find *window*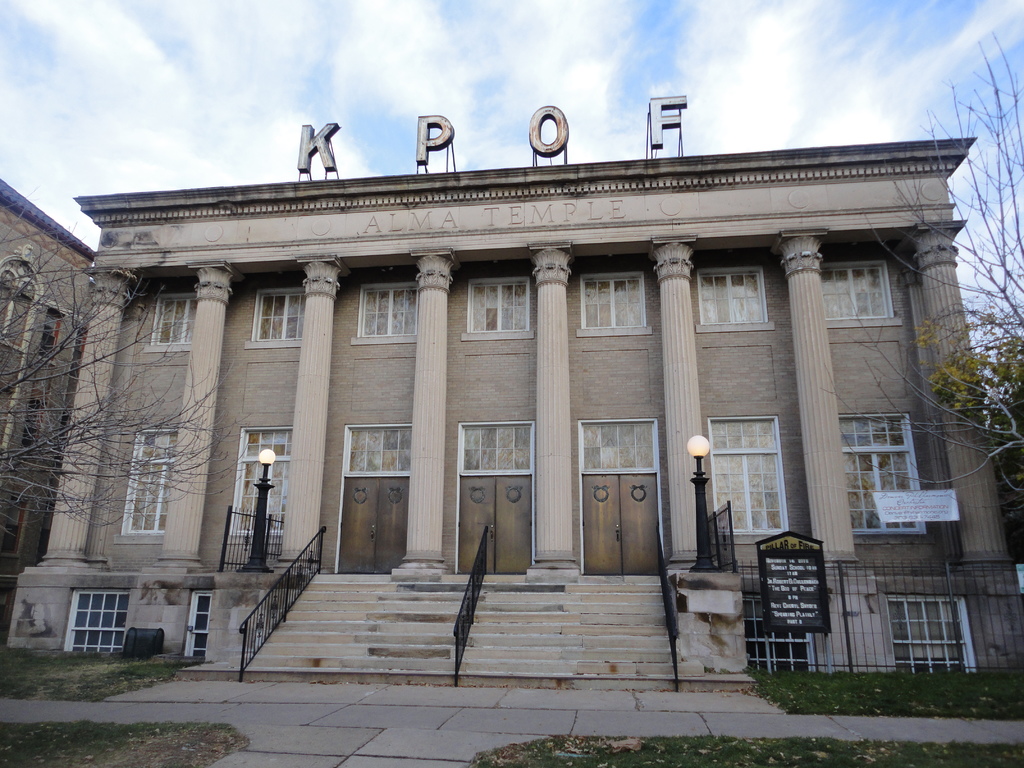
pyautogui.locateOnScreen(836, 406, 916, 534)
